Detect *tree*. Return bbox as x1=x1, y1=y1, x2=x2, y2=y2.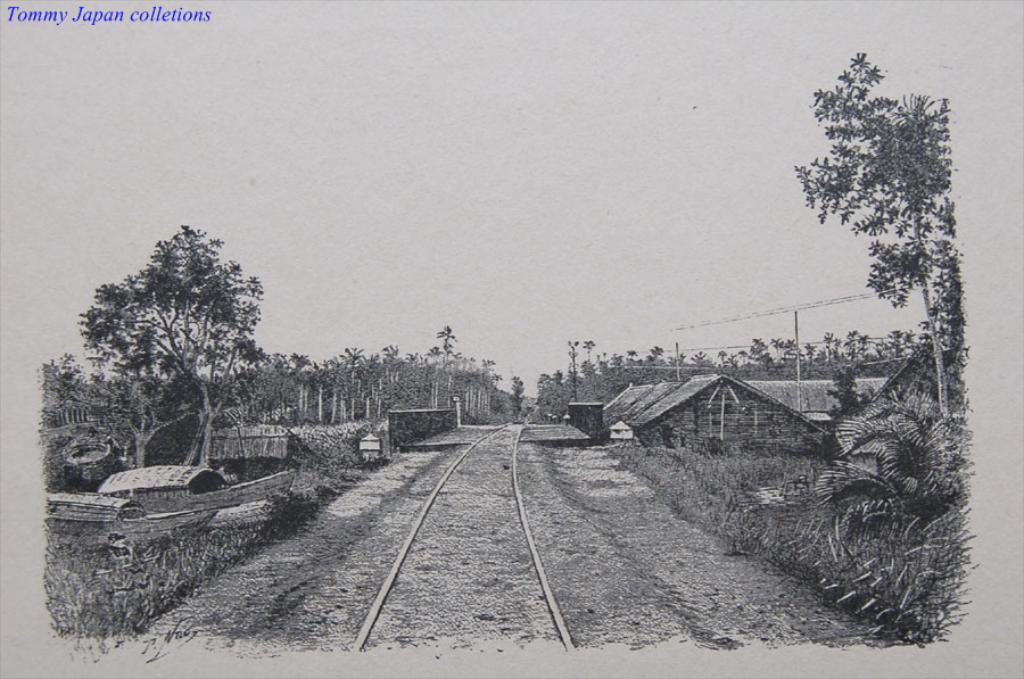
x1=63, y1=214, x2=279, y2=491.
